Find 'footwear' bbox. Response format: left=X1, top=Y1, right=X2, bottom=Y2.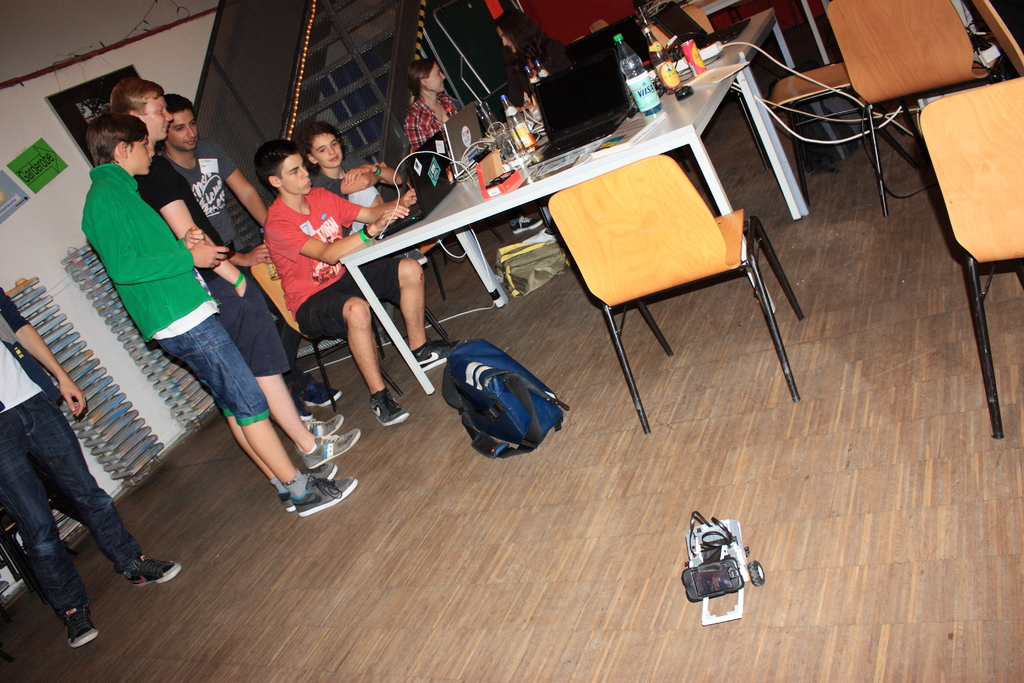
left=297, top=415, right=344, bottom=452.
